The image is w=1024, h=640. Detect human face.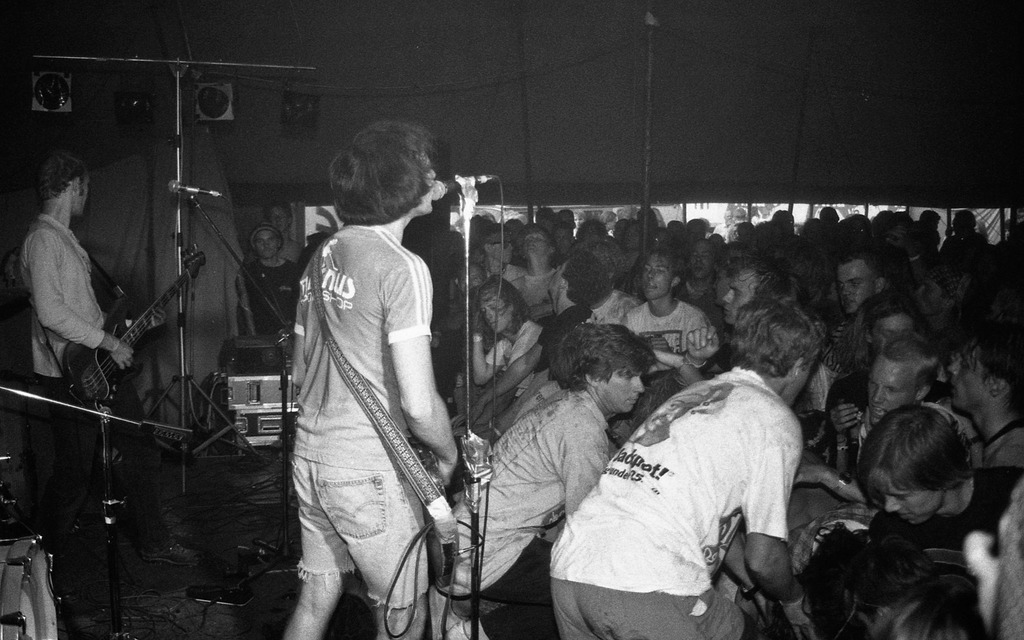
Detection: 641:253:674:300.
